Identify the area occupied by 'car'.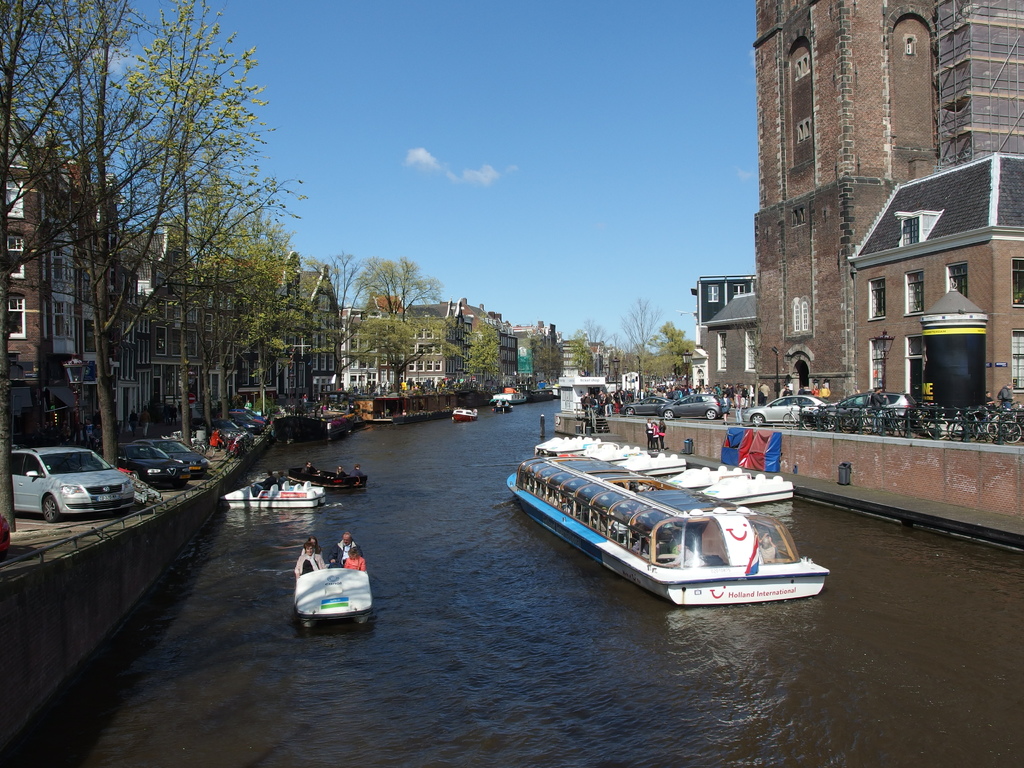
Area: rect(122, 440, 189, 484).
